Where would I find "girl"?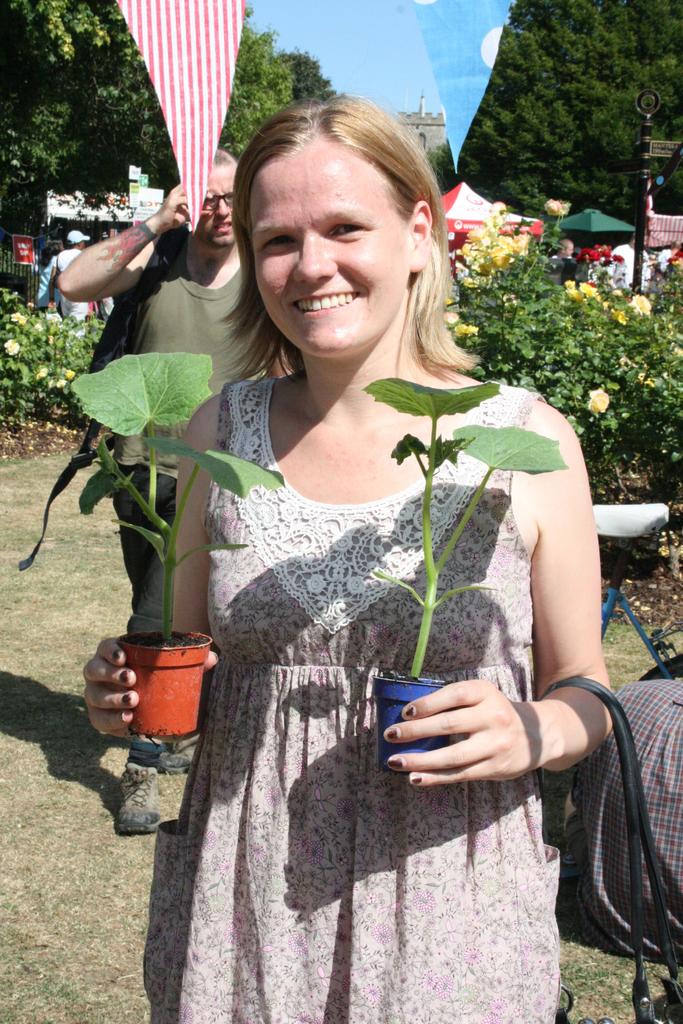
At left=83, top=92, right=618, bottom=1023.
